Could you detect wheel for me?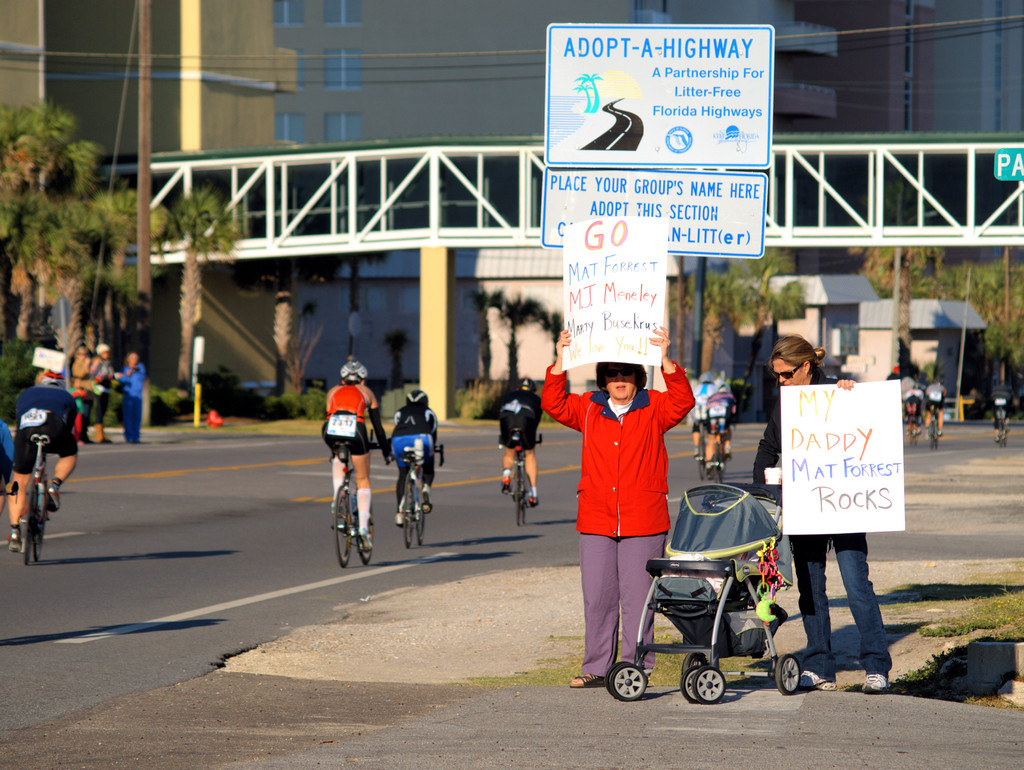
Detection result: 525 491 526 529.
